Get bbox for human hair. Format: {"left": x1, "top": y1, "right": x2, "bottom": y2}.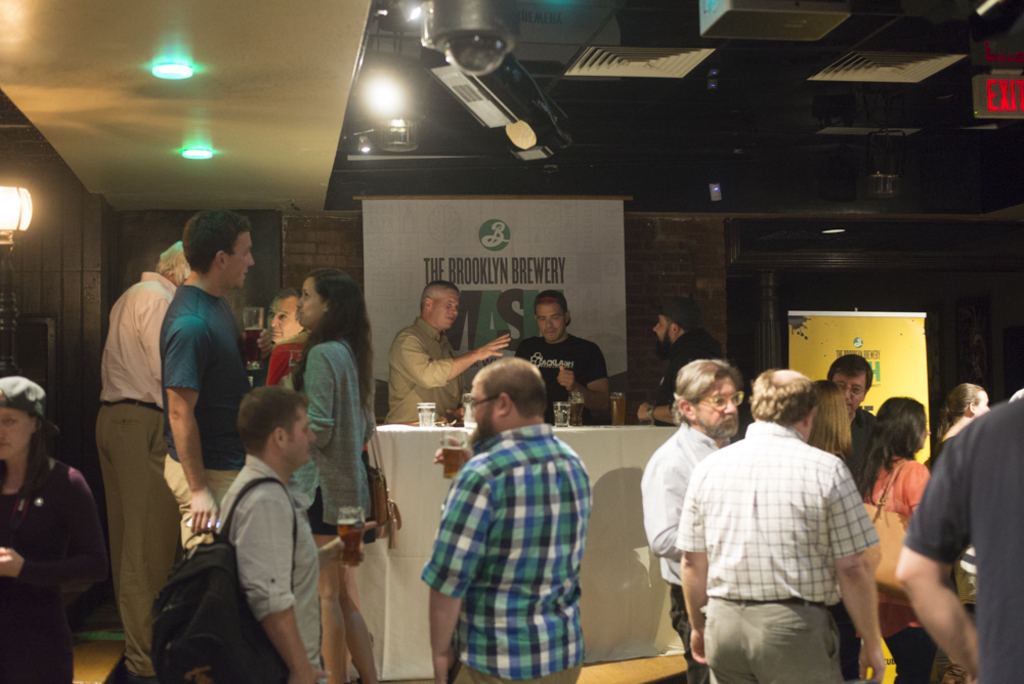
{"left": 854, "top": 401, "right": 927, "bottom": 500}.
